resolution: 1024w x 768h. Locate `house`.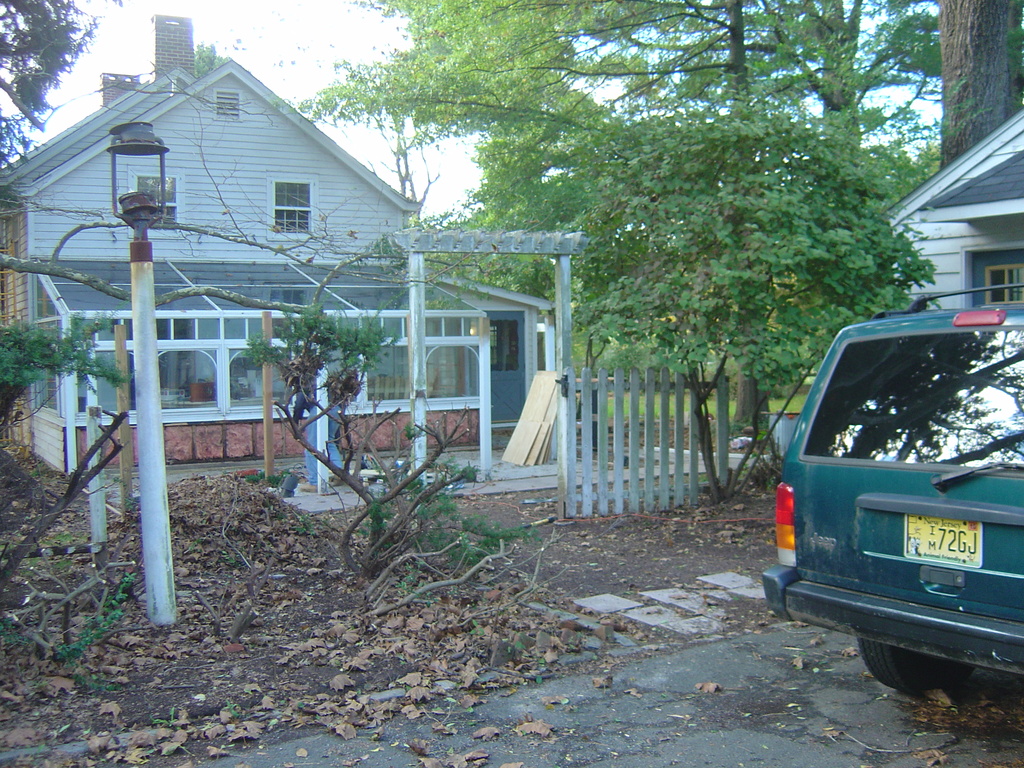
x1=0 y1=9 x2=552 y2=479.
